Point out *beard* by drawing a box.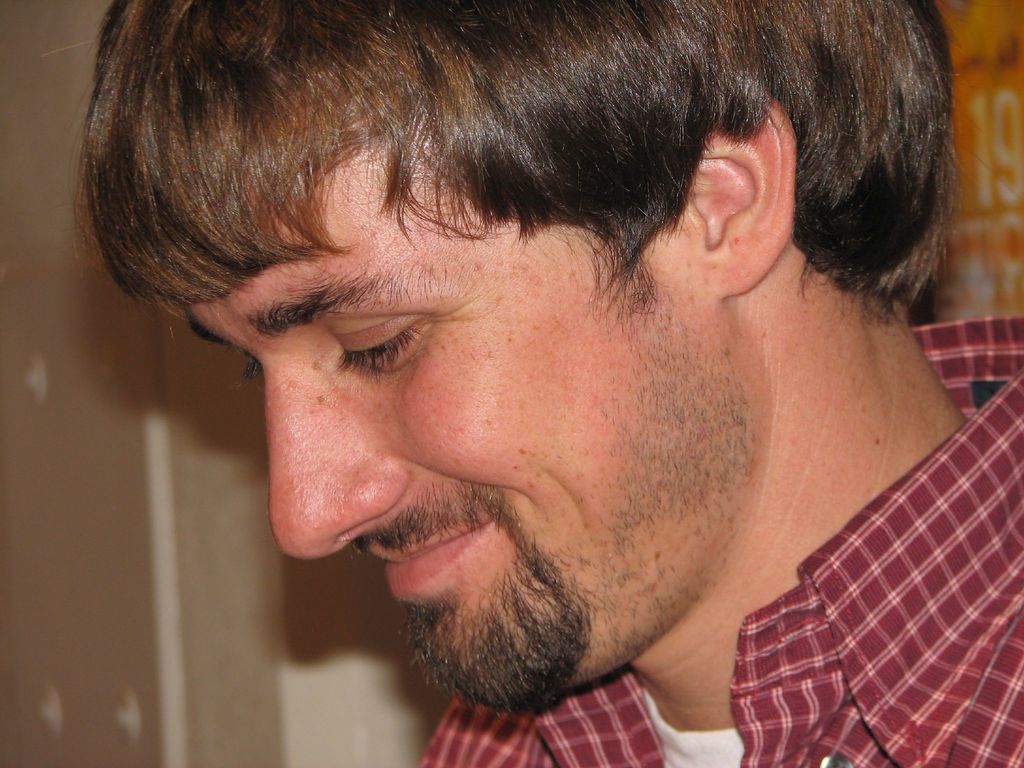
[x1=346, y1=471, x2=591, y2=717].
